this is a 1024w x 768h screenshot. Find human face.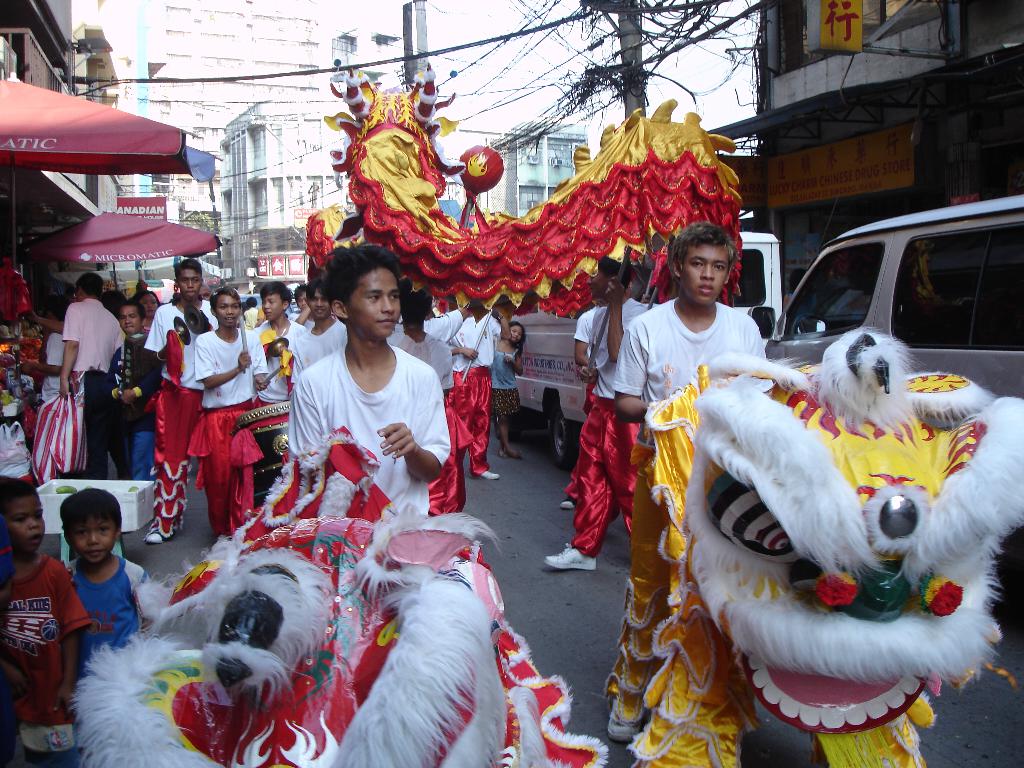
Bounding box: crop(586, 269, 608, 295).
